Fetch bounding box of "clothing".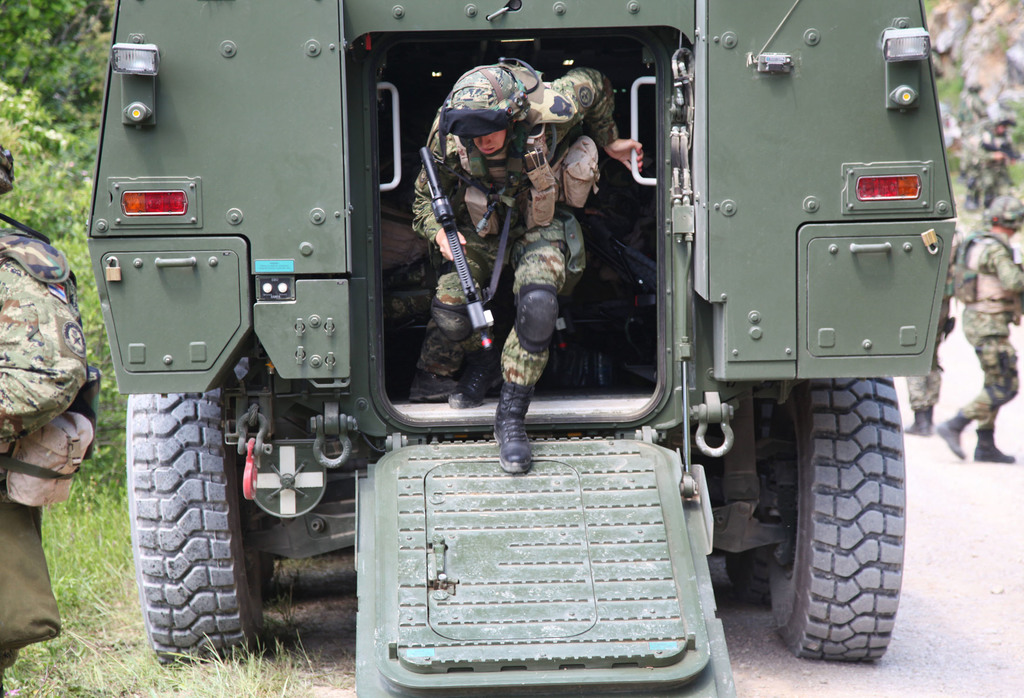
Bbox: BBox(364, 47, 658, 432).
